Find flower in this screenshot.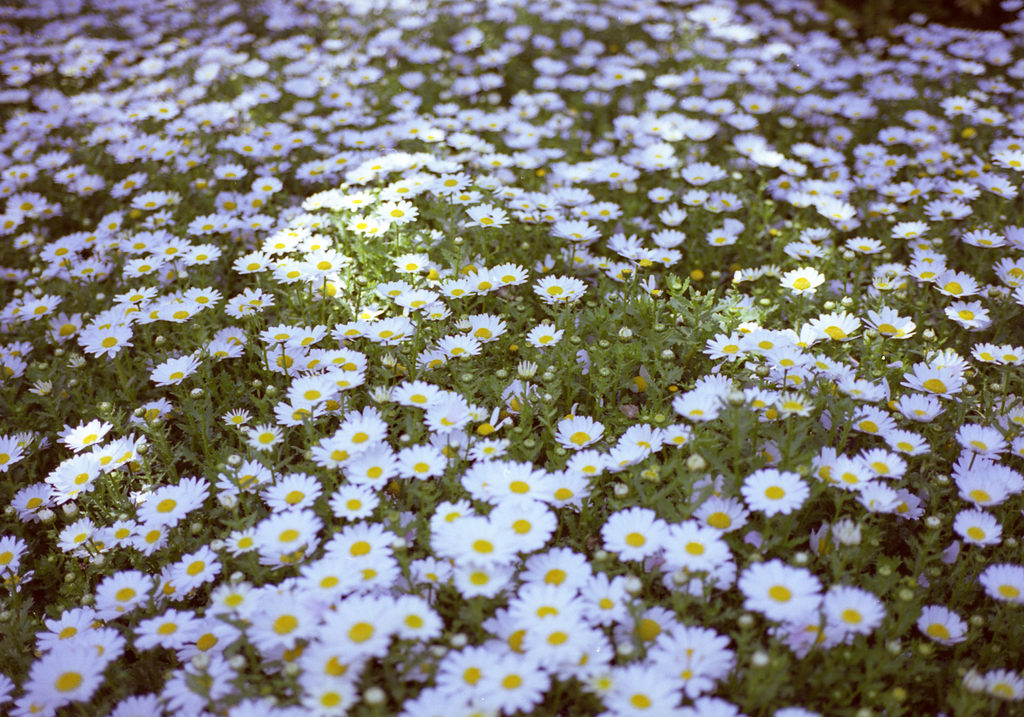
The bounding box for flower is bbox(20, 293, 52, 316).
